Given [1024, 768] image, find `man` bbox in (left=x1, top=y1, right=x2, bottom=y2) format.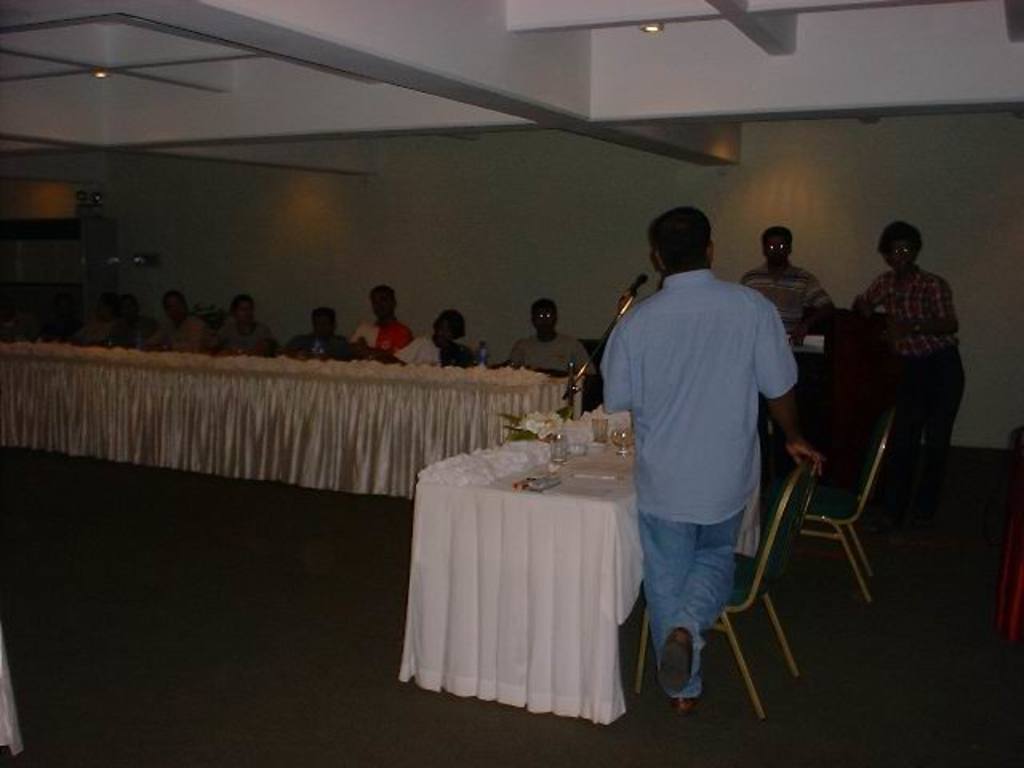
(left=496, top=291, right=594, bottom=384).
